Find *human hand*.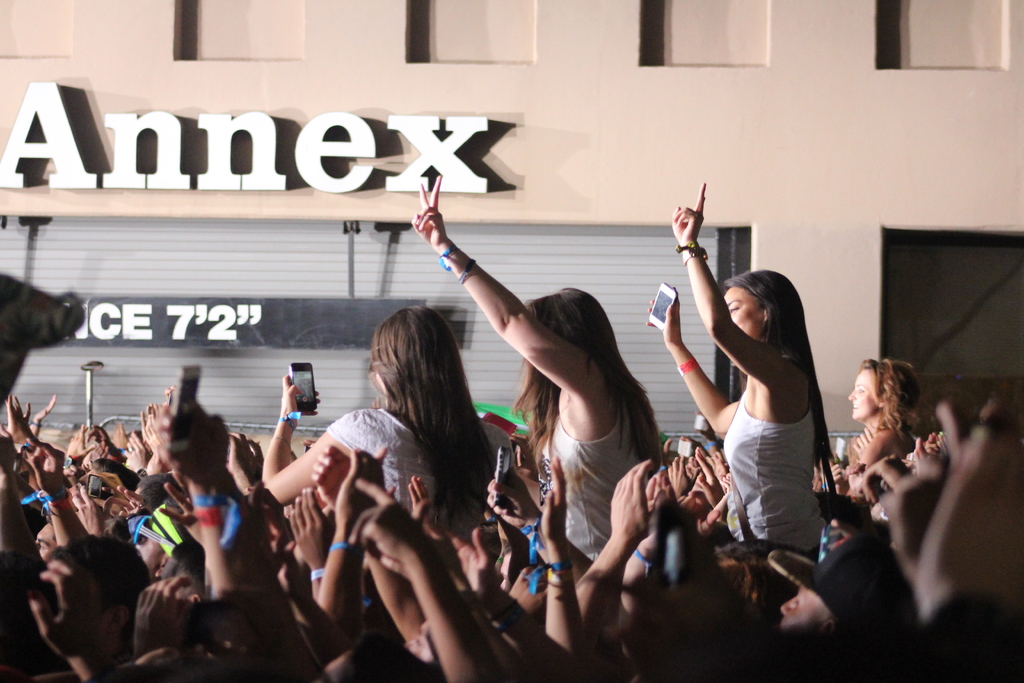
484,466,540,532.
